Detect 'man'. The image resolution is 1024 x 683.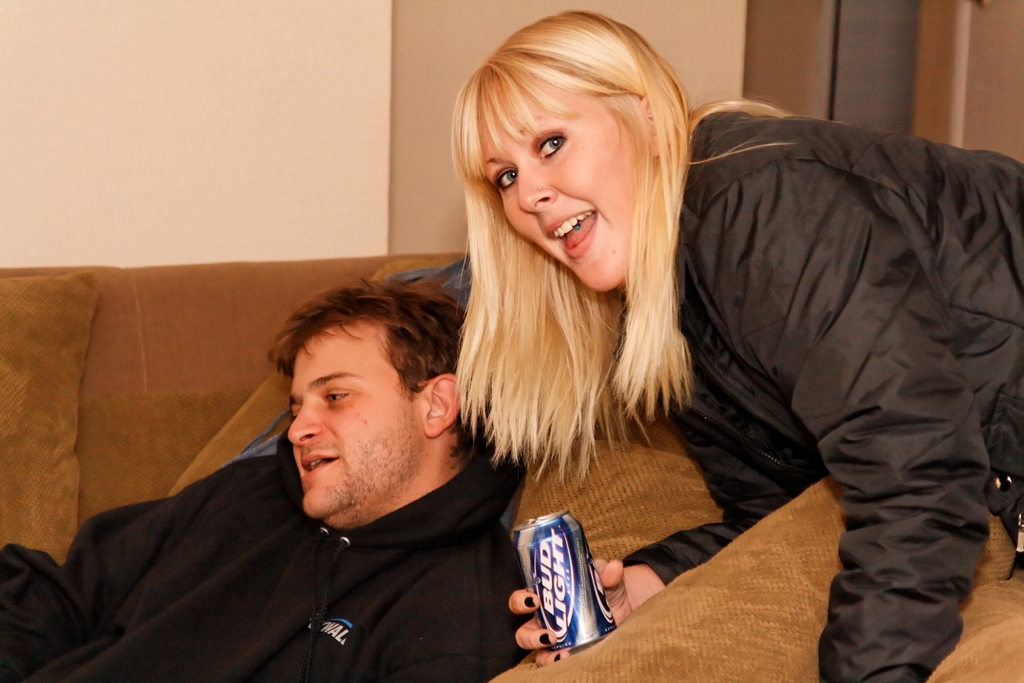
<region>6, 254, 528, 682</region>.
